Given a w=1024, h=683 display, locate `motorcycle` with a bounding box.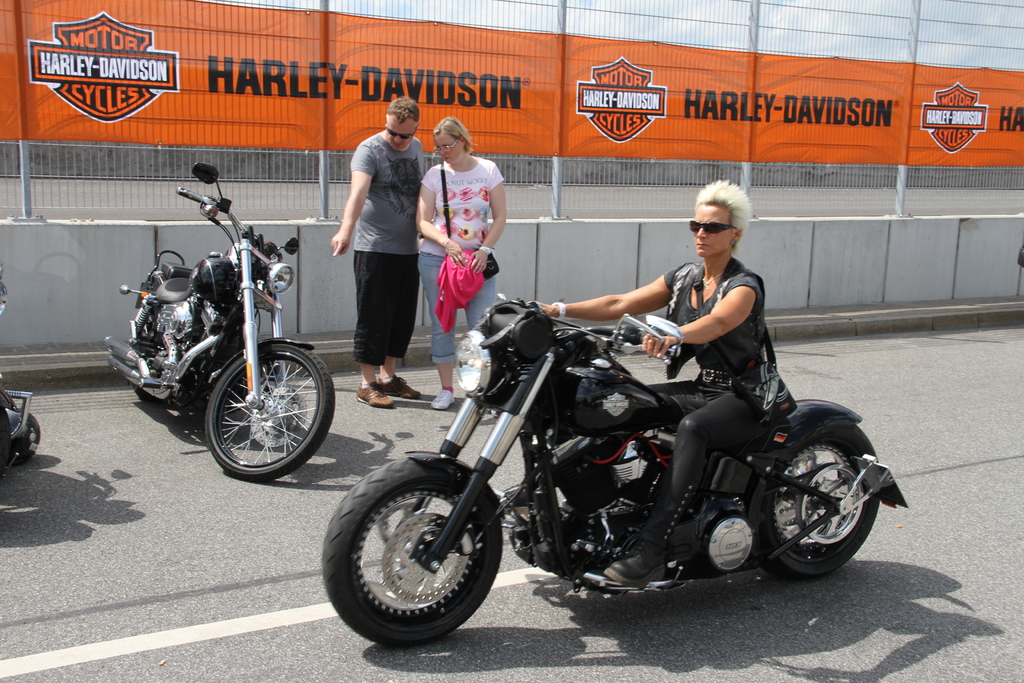
Located: box(107, 161, 334, 483).
